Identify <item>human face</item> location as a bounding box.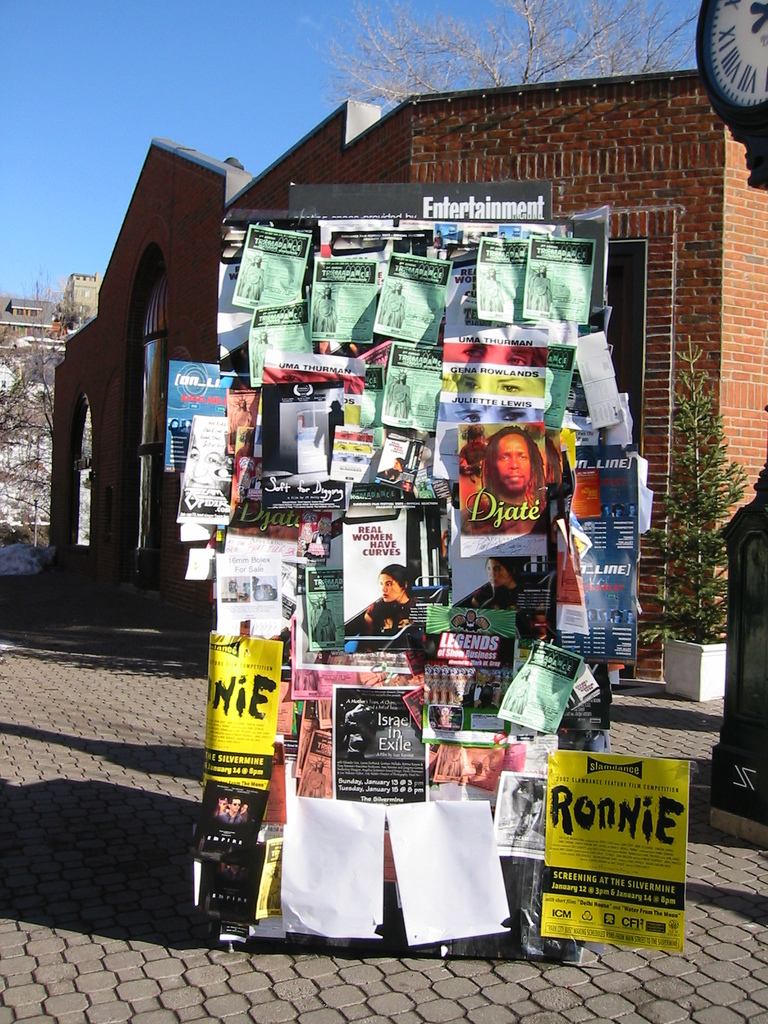
Rect(381, 568, 403, 603).
